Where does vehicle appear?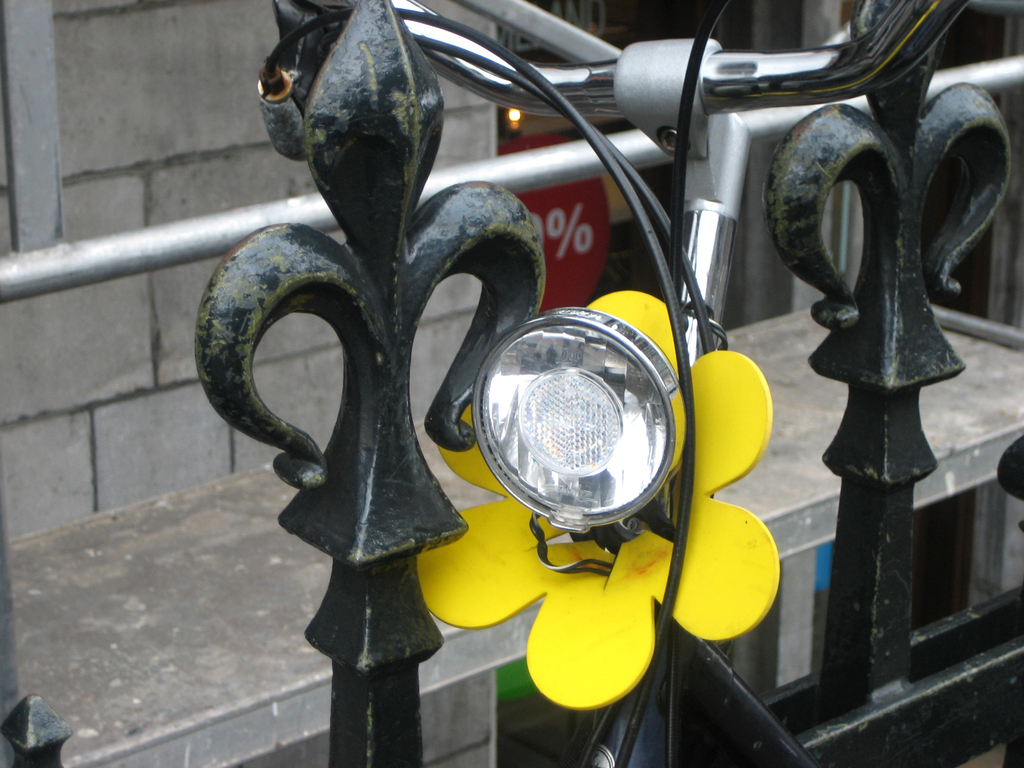
Appears at box=[253, 0, 1023, 767].
